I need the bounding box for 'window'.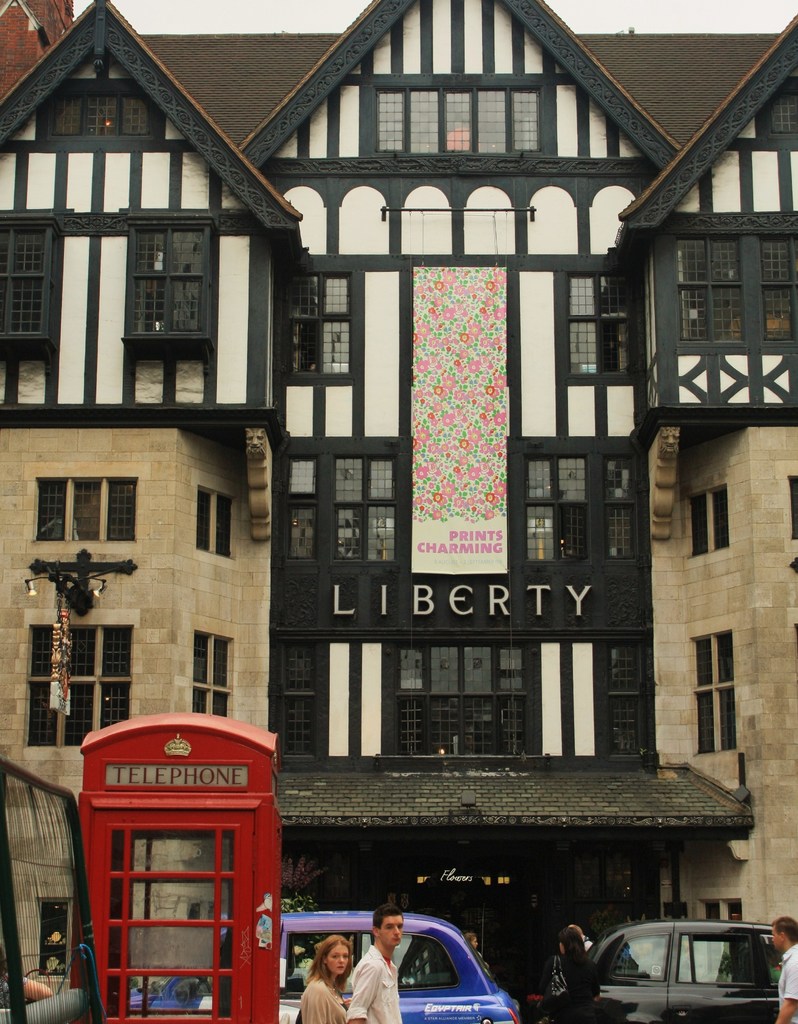
Here it is: box=[397, 648, 535, 753].
